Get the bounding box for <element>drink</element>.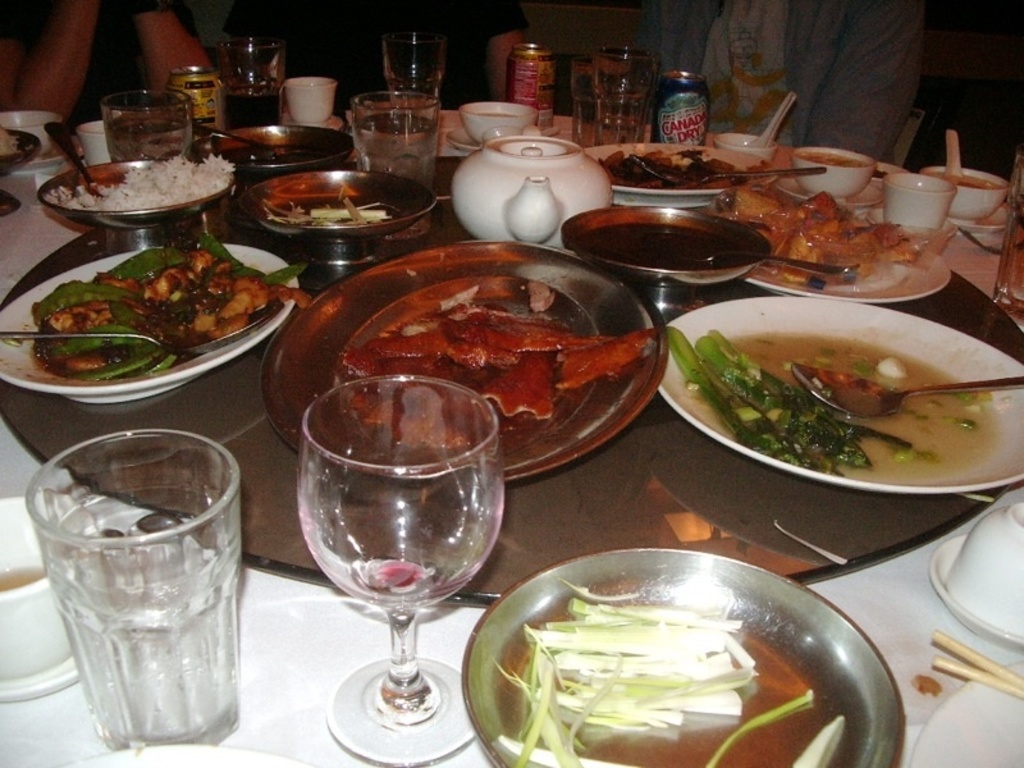
[652,65,713,141].
